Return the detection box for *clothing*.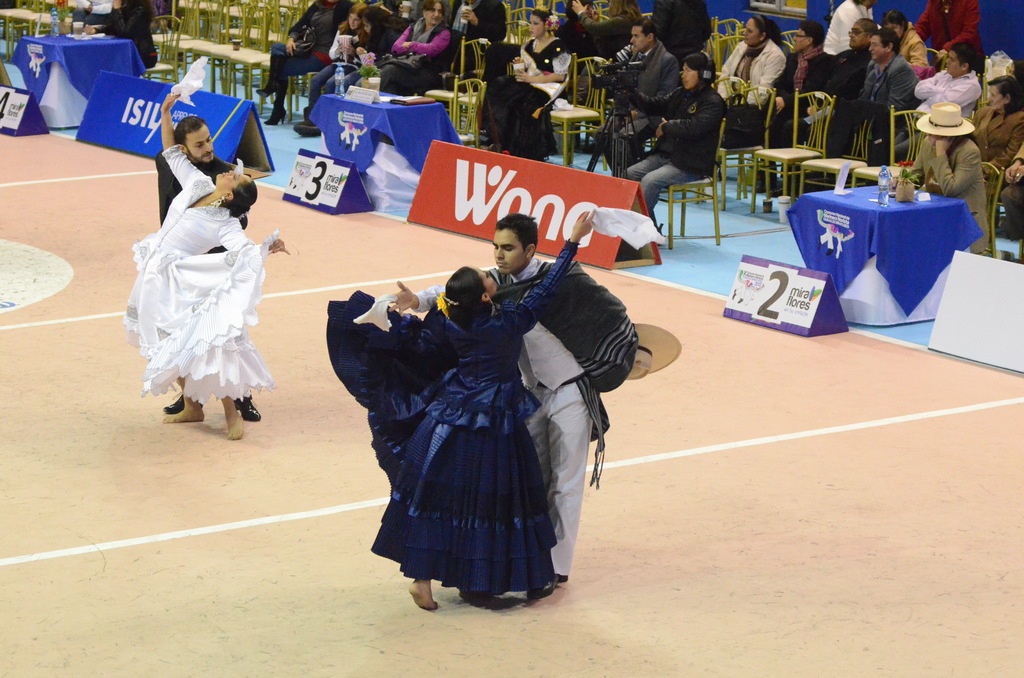
[714,1,1023,262].
